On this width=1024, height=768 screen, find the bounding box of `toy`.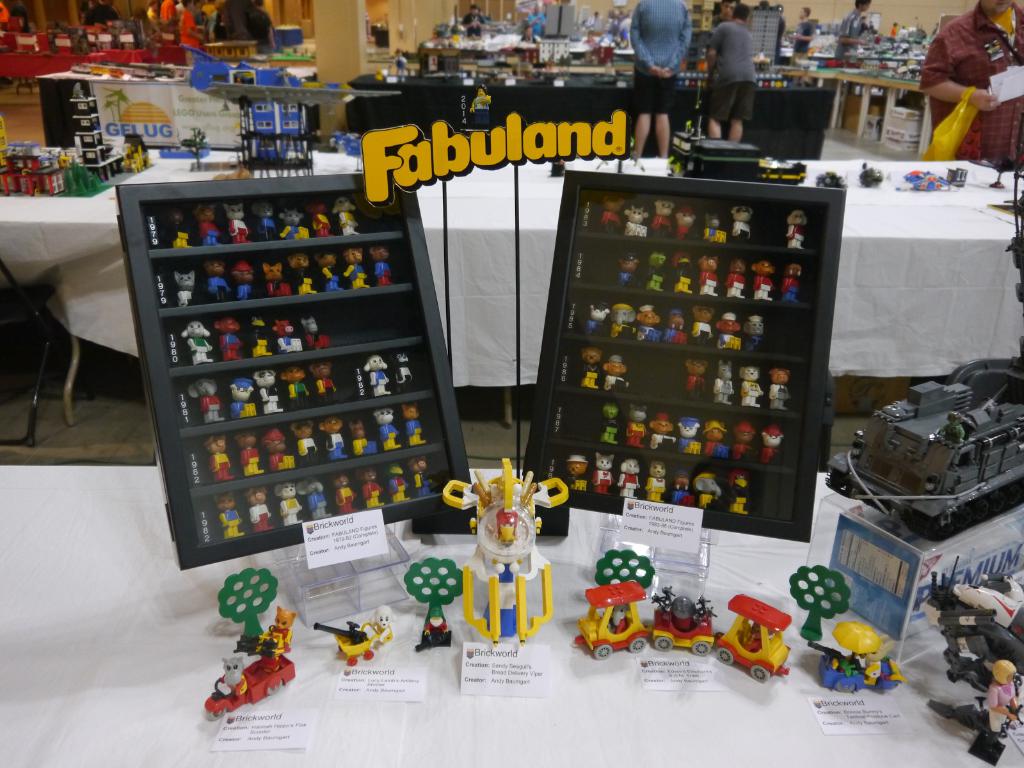
Bounding box: locate(405, 557, 466, 653).
